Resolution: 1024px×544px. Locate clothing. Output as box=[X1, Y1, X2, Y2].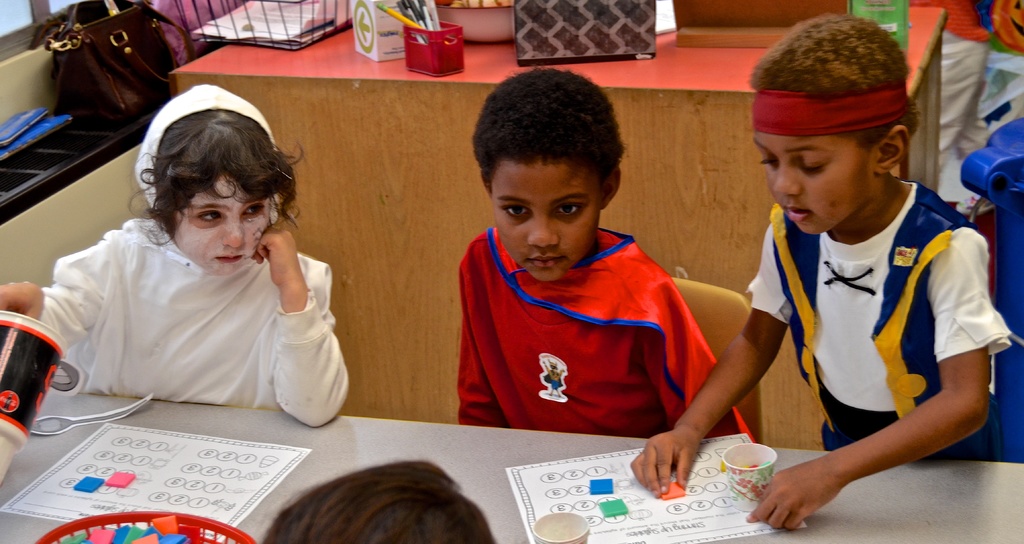
box=[456, 223, 751, 441].
